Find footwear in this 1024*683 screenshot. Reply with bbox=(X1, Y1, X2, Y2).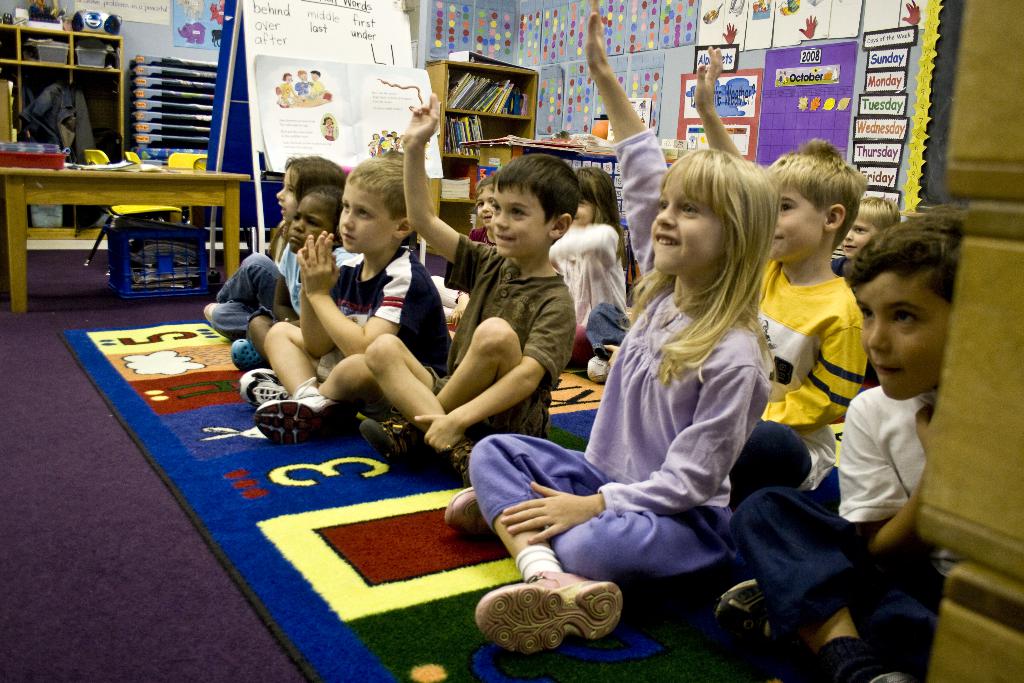
bbox=(475, 568, 624, 654).
